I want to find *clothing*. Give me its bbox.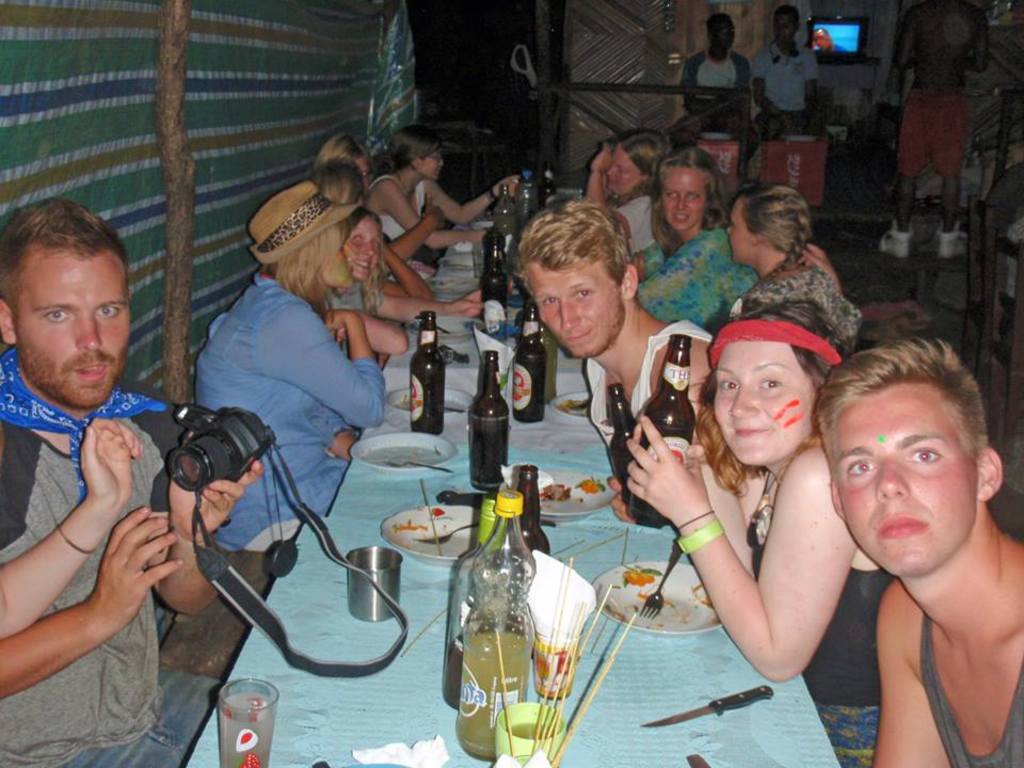
579/314/761/476.
